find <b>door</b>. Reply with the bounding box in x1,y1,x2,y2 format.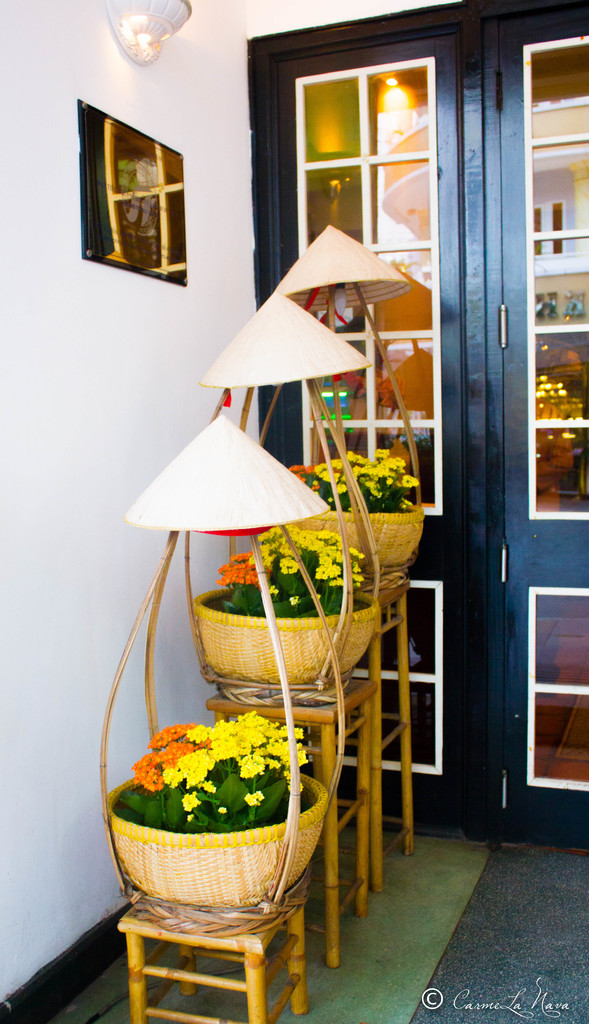
253,0,588,852.
